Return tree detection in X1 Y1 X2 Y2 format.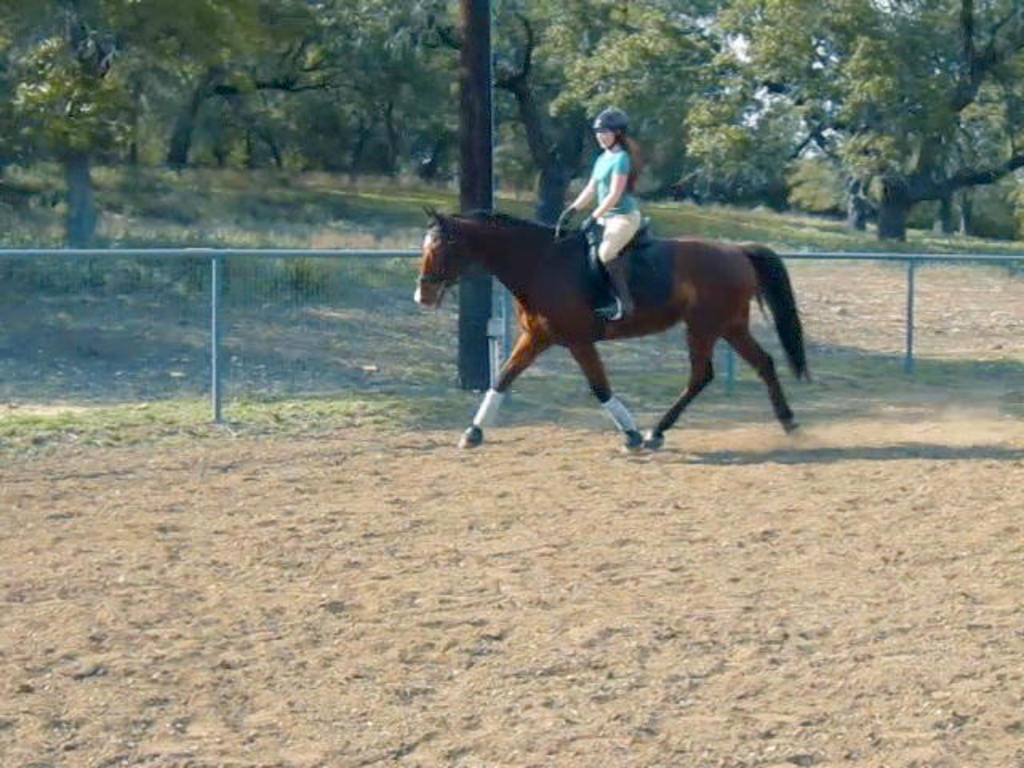
128 0 342 178.
